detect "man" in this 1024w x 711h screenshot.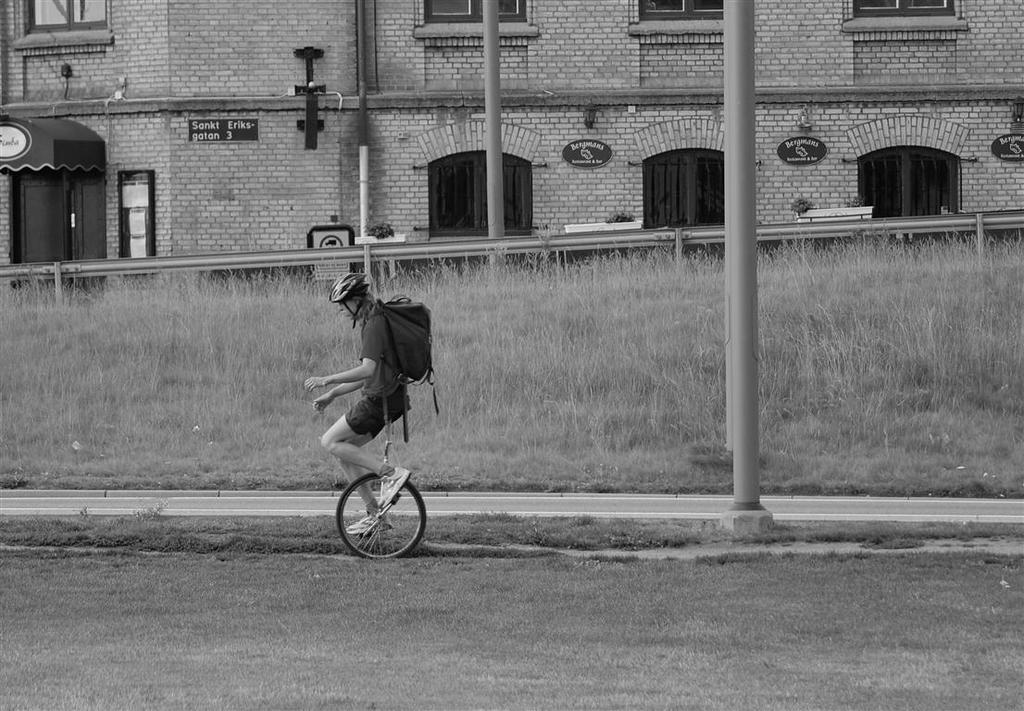
Detection: <region>296, 261, 445, 540</region>.
